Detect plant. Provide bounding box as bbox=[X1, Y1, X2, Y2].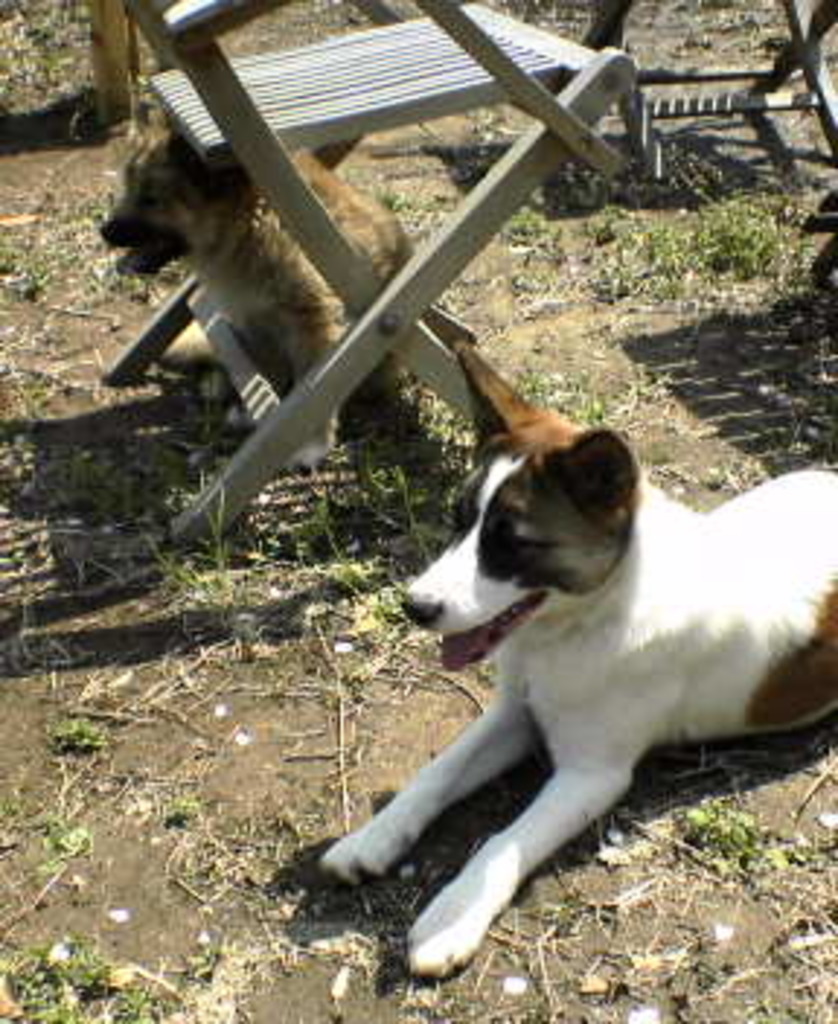
bbox=[0, 215, 177, 317].
